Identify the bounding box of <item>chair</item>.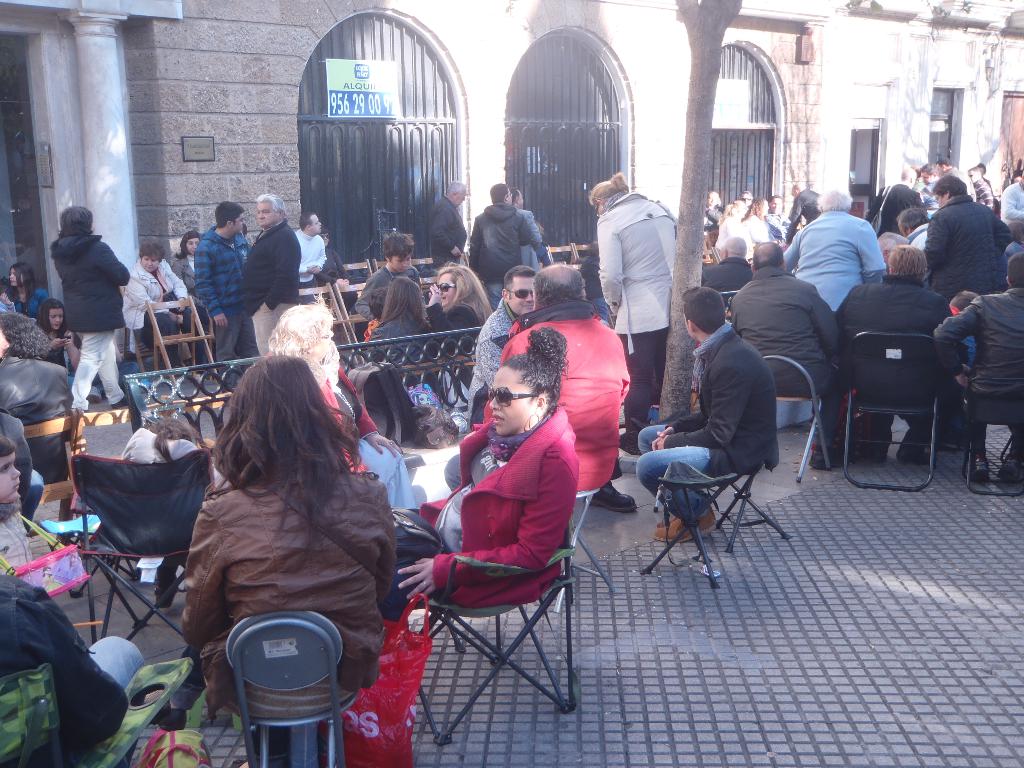
(left=149, top=296, right=223, bottom=397).
